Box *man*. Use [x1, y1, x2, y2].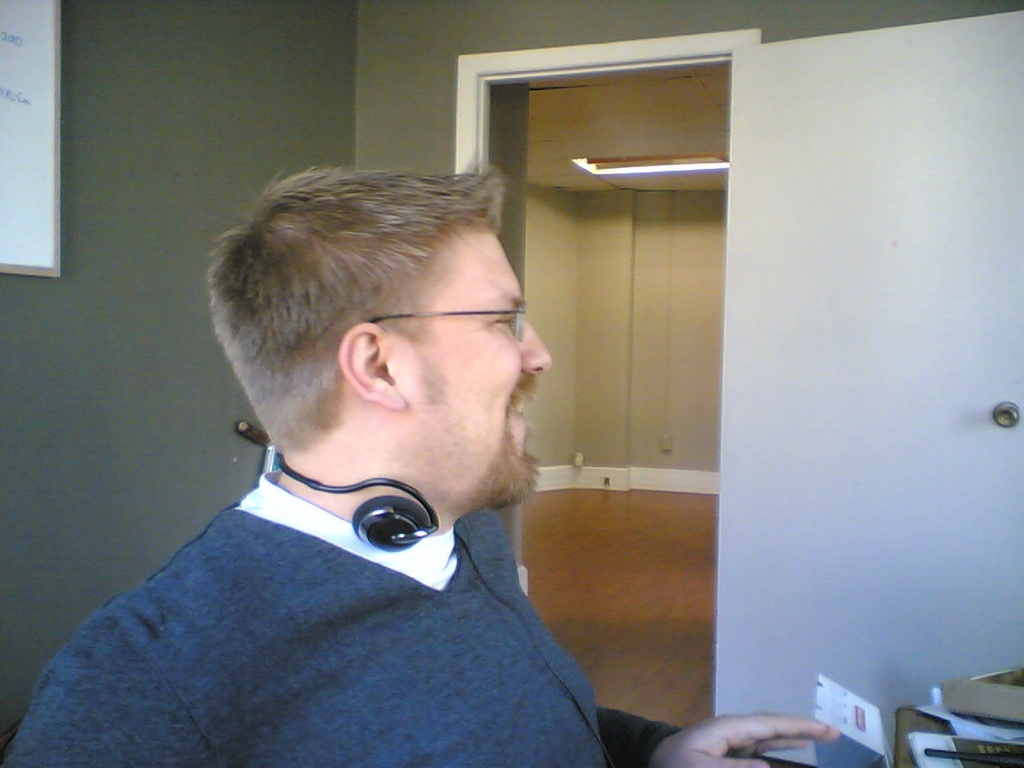
[32, 153, 686, 737].
